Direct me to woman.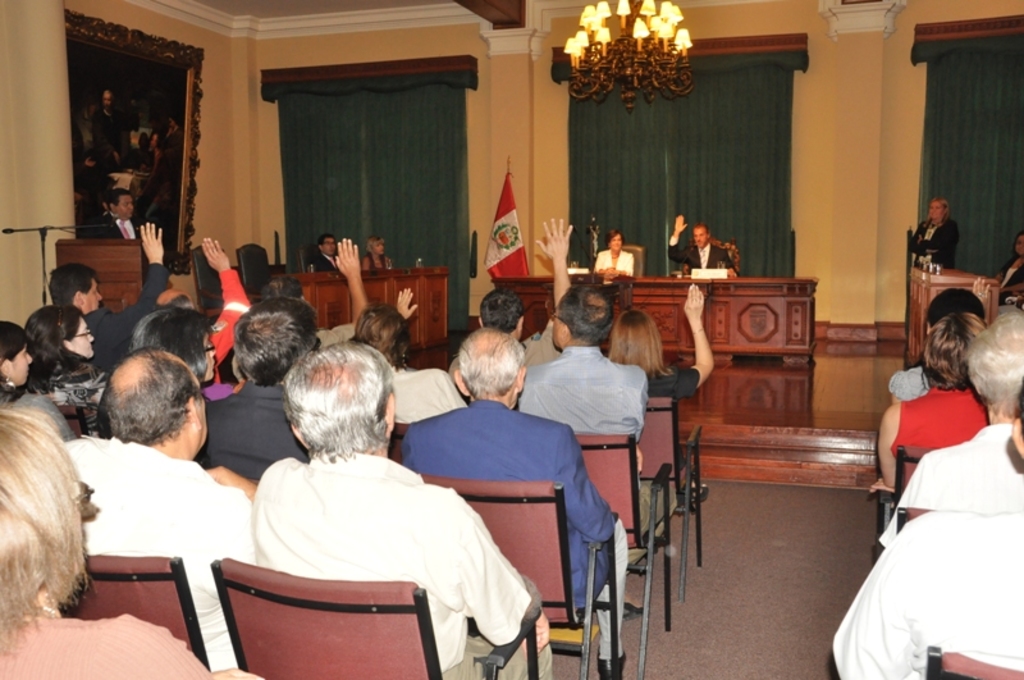
Direction: detection(24, 309, 113, 432).
